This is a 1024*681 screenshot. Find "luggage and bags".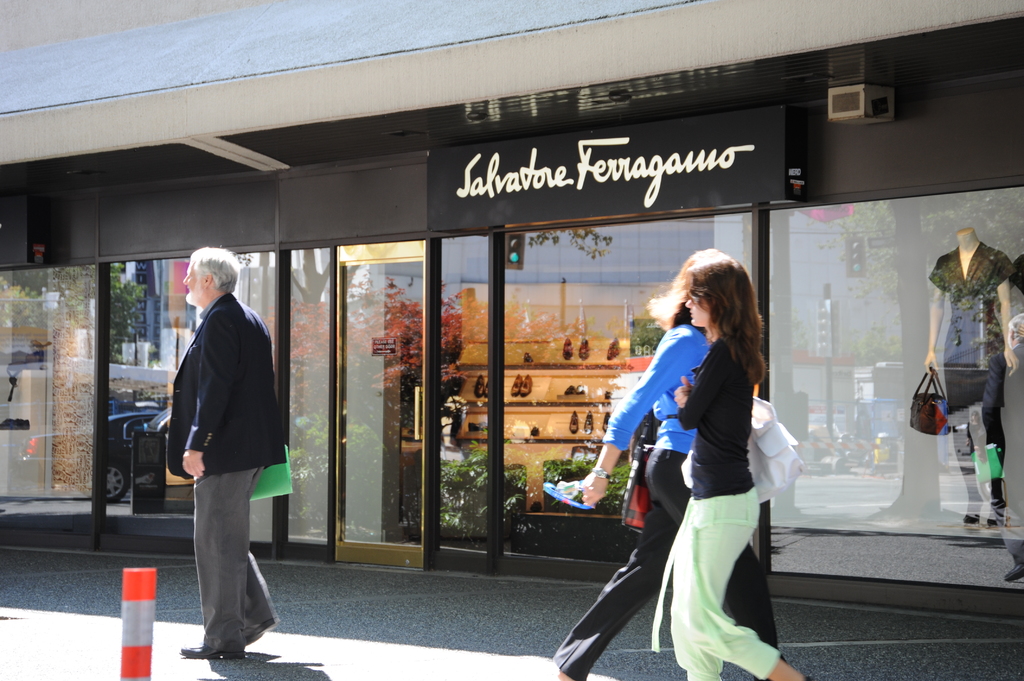
Bounding box: box=[620, 398, 660, 538].
